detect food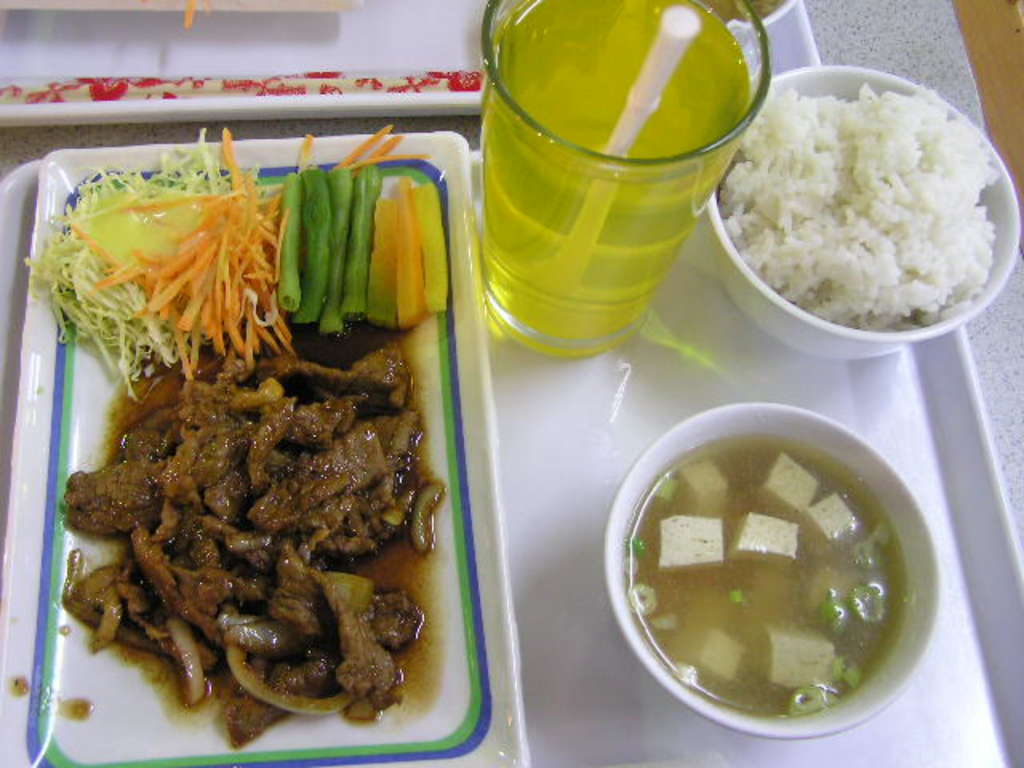
[712,82,1006,334]
